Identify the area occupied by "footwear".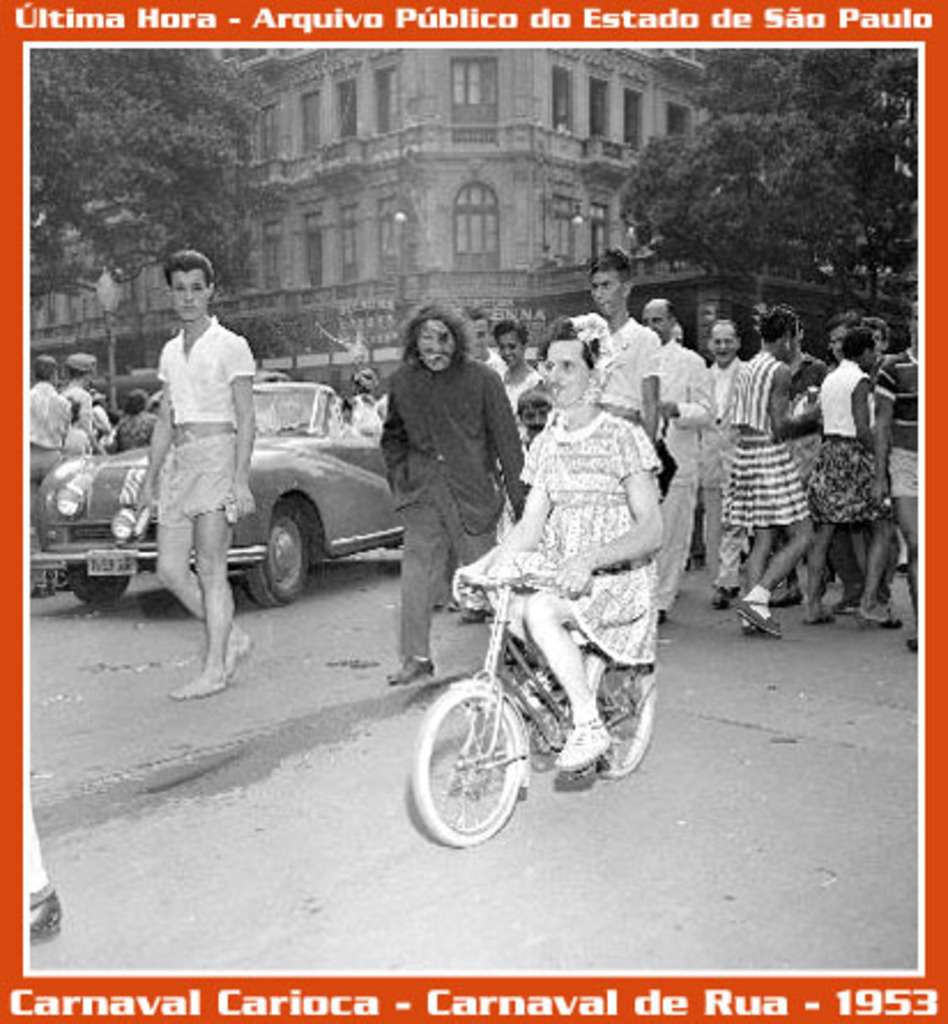
Area: [left=509, top=672, right=557, bottom=718].
